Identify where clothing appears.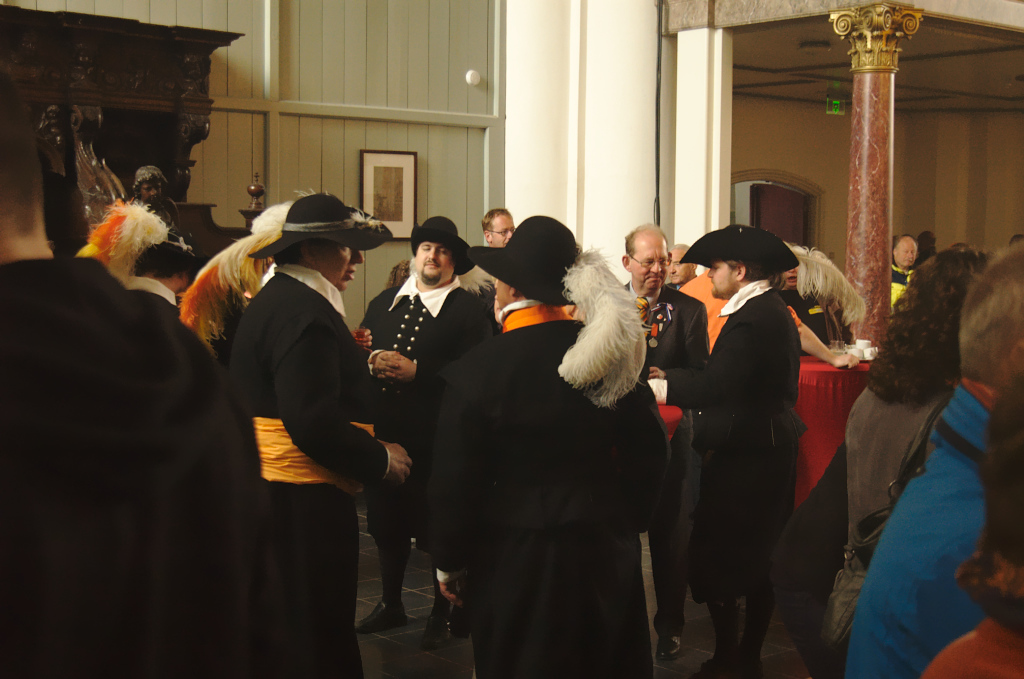
Appears at locate(230, 281, 453, 678).
